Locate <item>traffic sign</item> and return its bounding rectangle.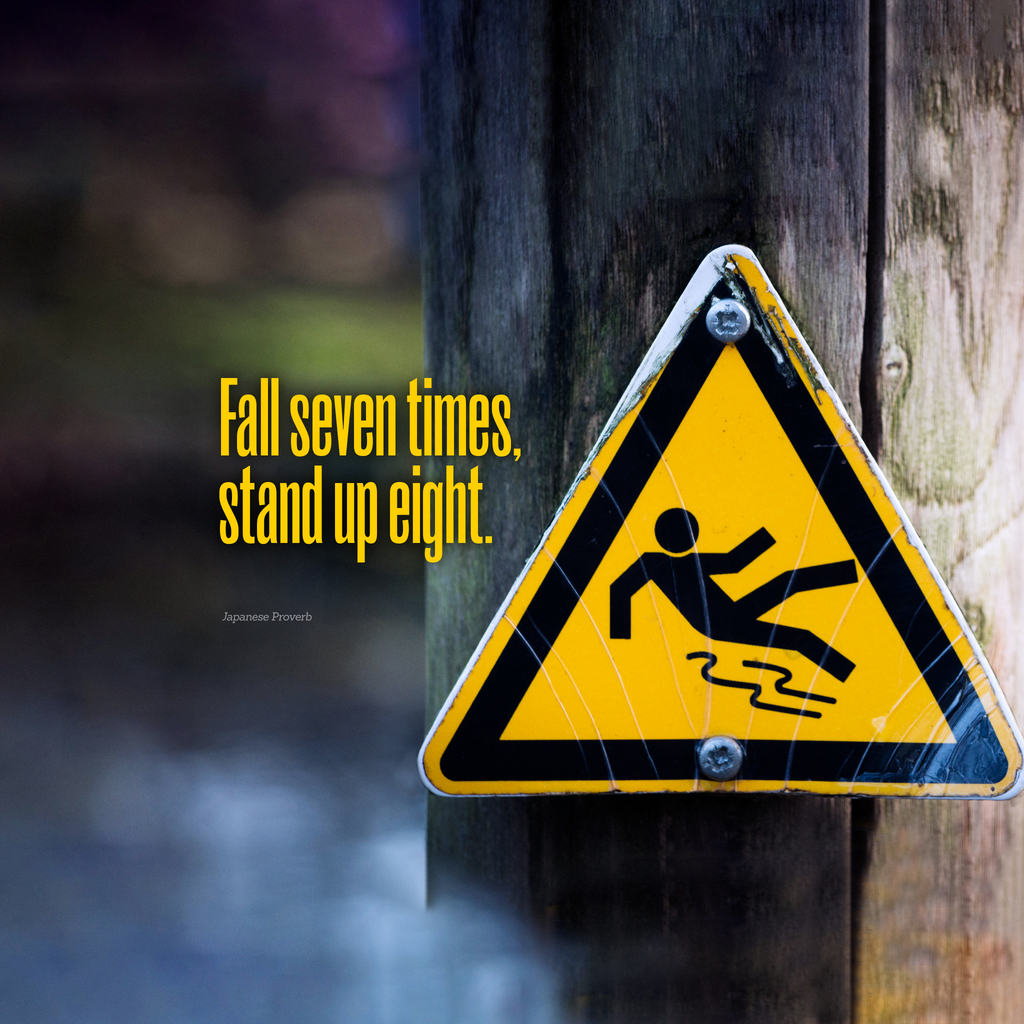
416/241/1023/803.
